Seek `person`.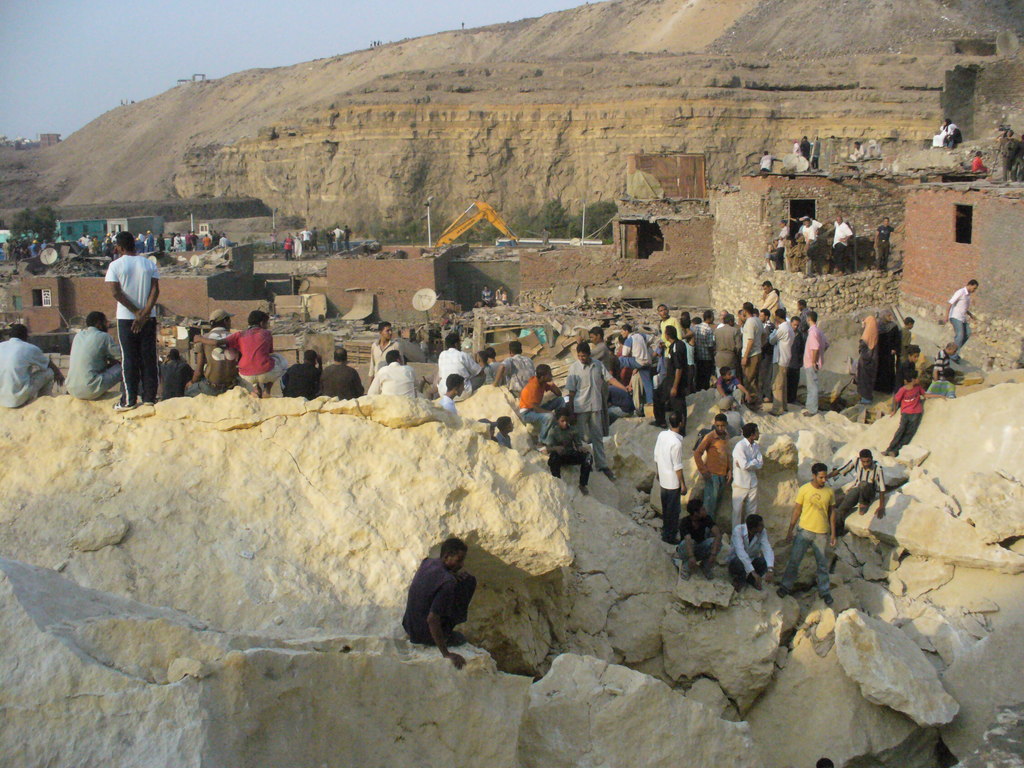
{"x1": 172, "y1": 231, "x2": 179, "y2": 253}.
